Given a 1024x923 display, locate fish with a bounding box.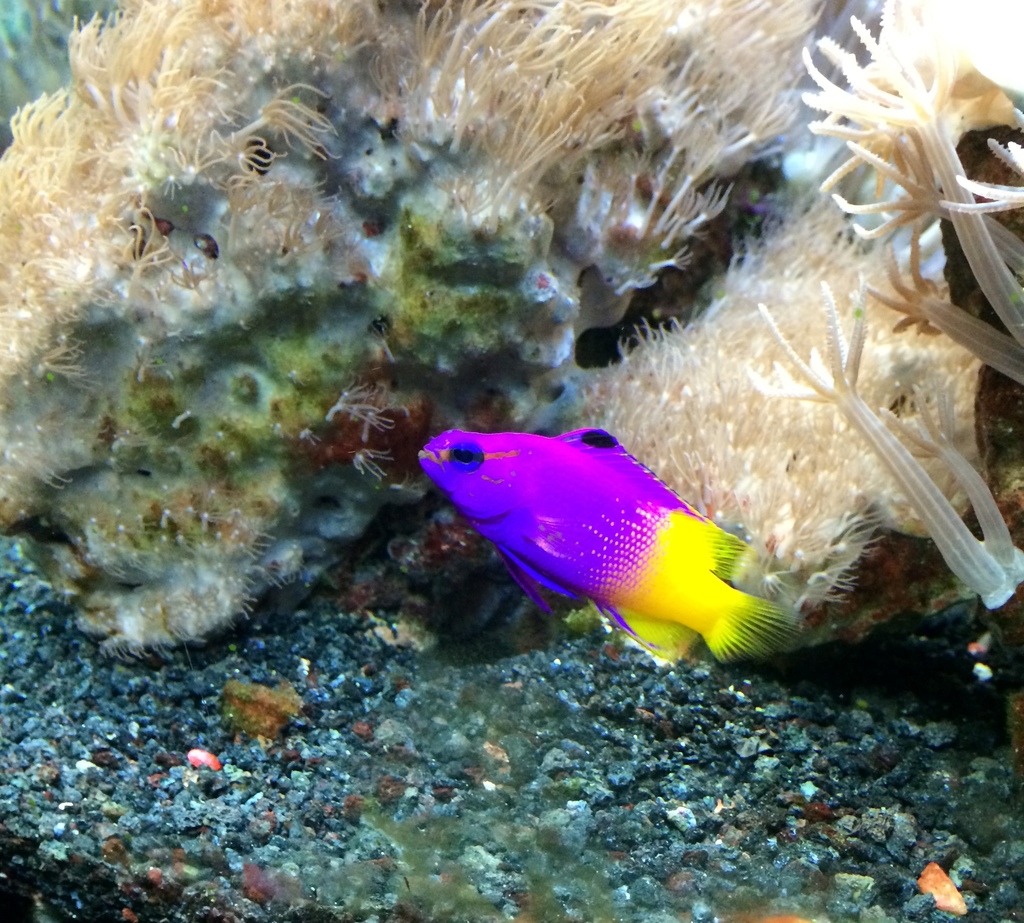
Located: [left=428, top=418, right=874, bottom=699].
